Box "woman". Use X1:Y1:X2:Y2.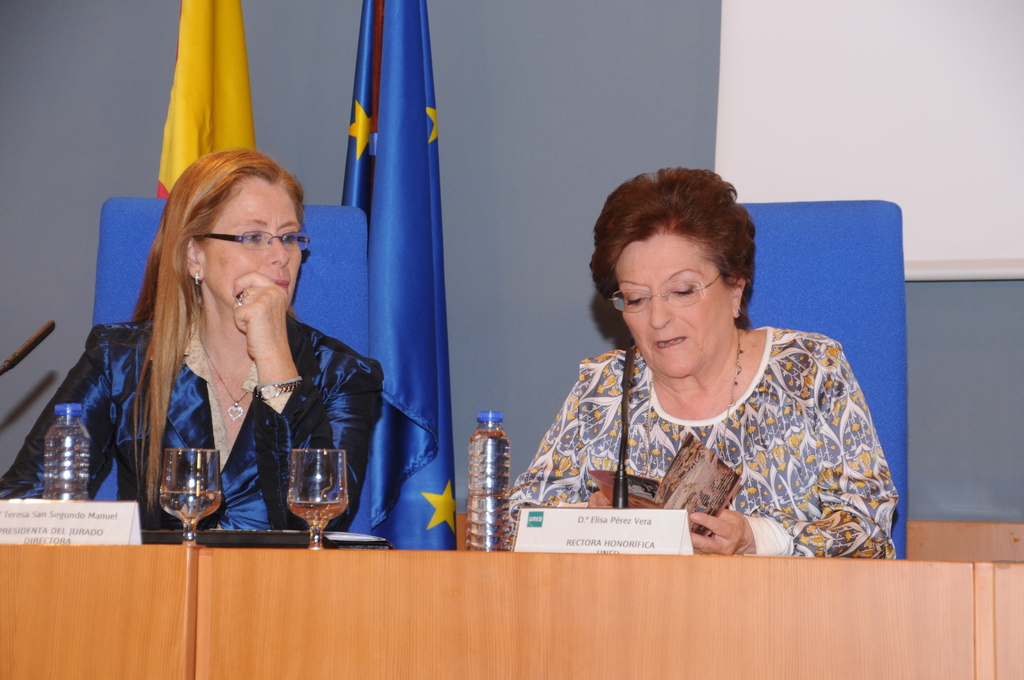
495:177:904:555.
